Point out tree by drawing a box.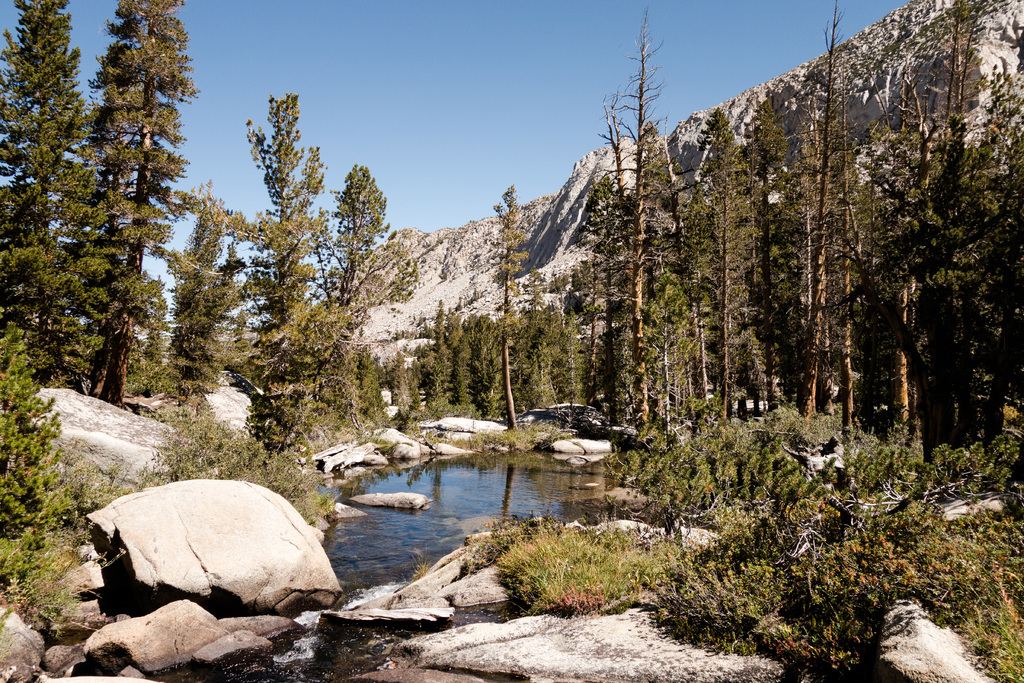
region(61, 0, 204, 413).
